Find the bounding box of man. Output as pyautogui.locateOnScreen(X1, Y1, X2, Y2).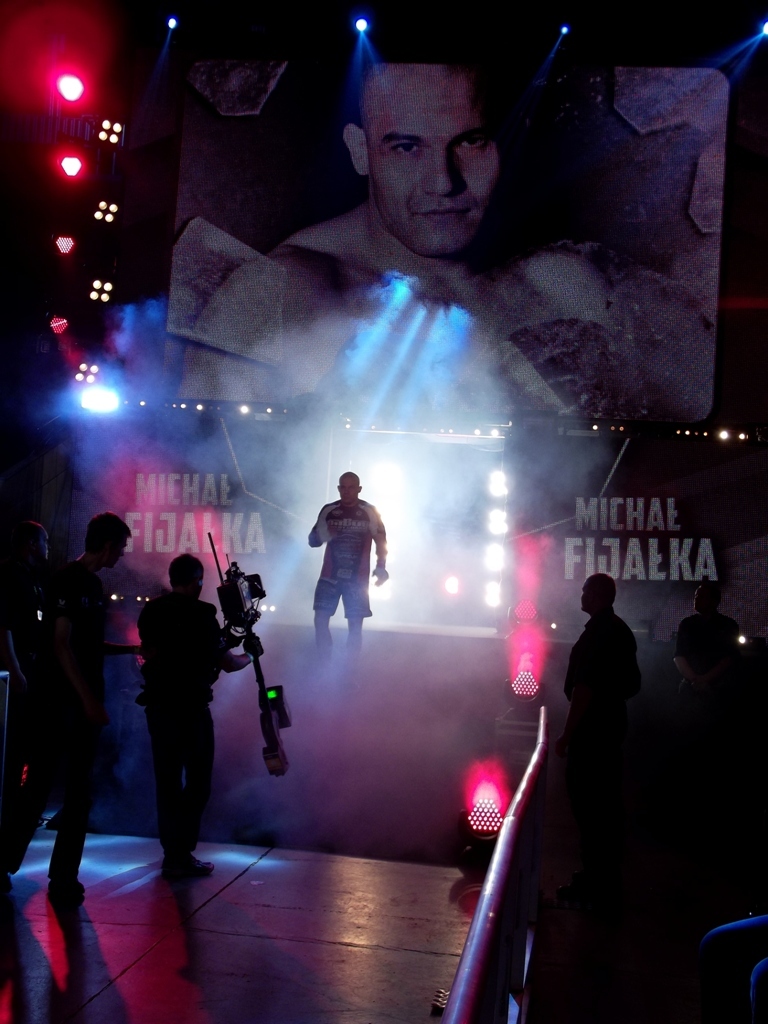
pyautogui.locateOnScreen(169, 15, 630, 424).
